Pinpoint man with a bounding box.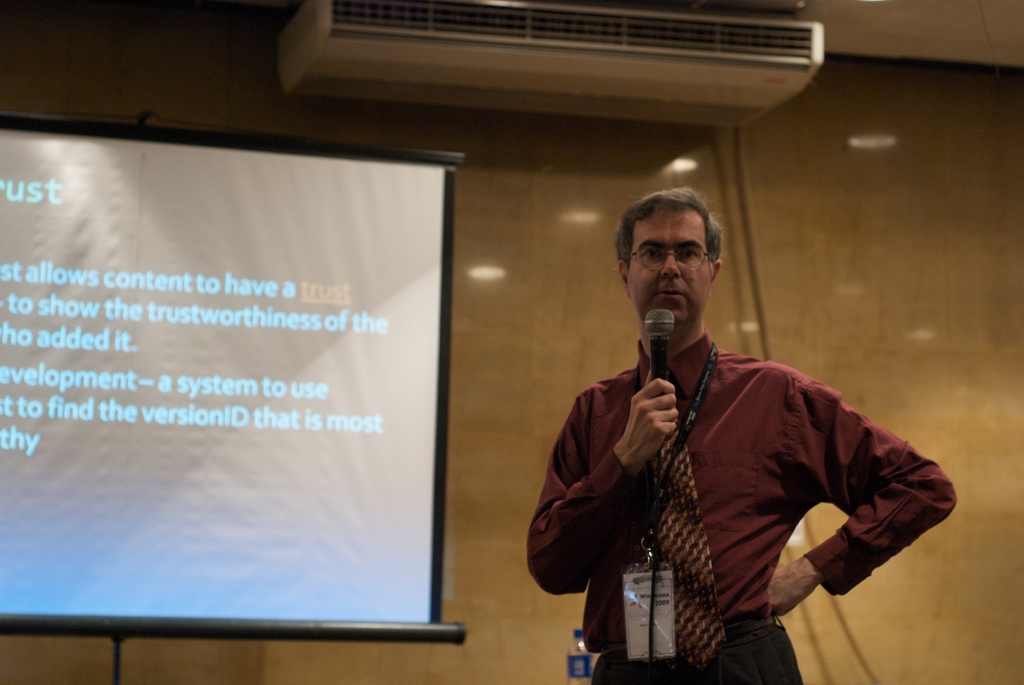
{"x1": 525, "y1": 185, "x2": 961, "y2": 684}.
